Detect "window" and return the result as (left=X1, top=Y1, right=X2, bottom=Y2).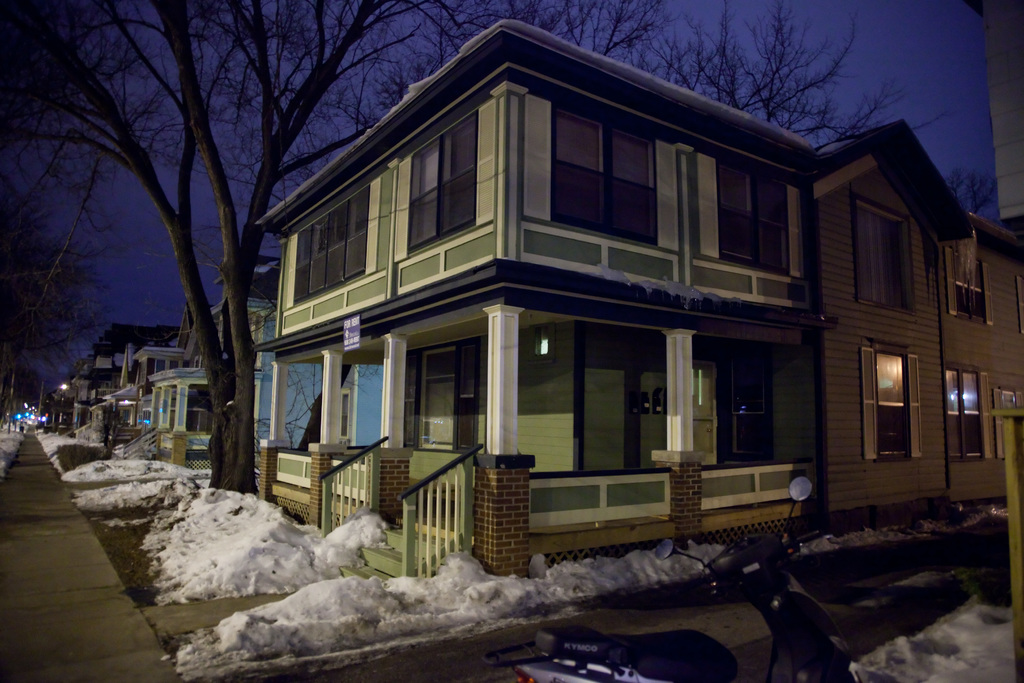
(left=1014, top=276, right=1023, bottom=338).
